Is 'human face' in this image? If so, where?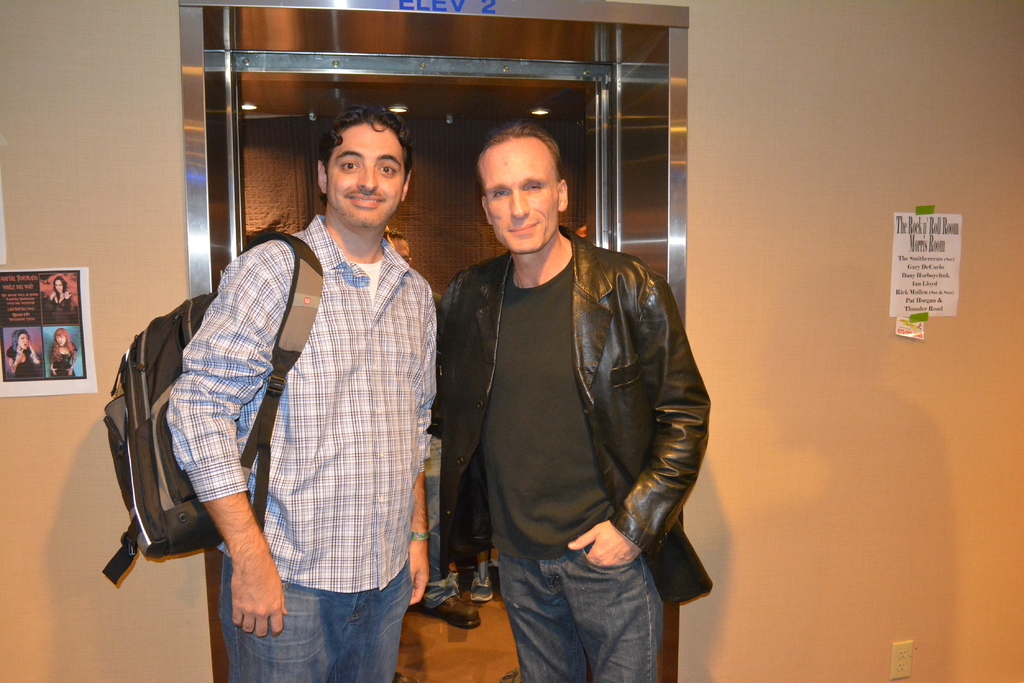
Yes, at rect(17, 335, 28, 350).
